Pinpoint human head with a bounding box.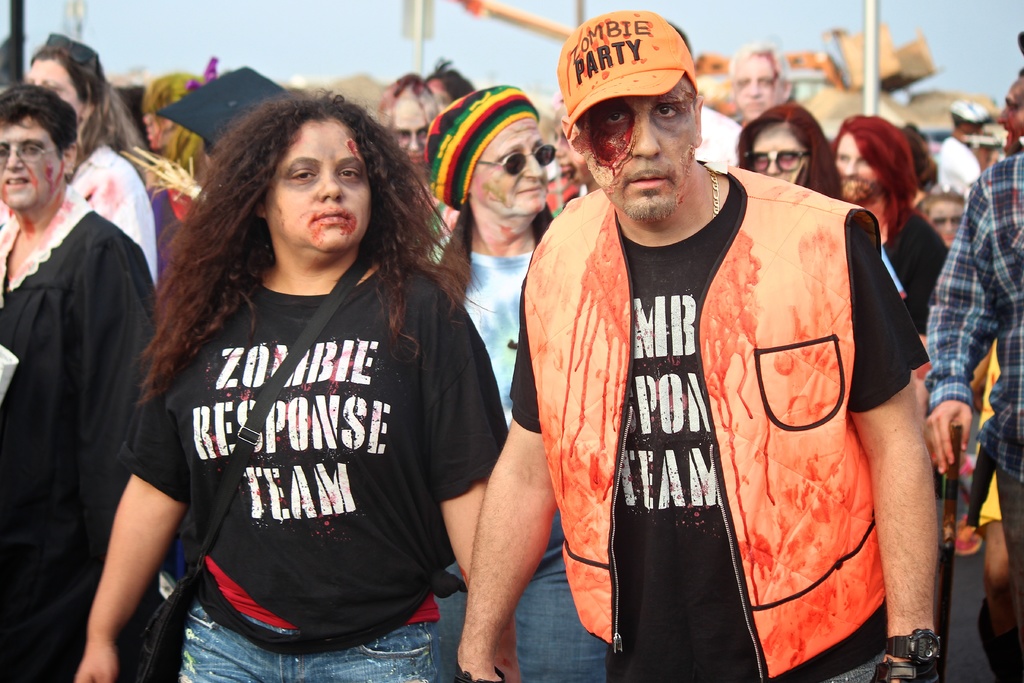
left=423, top=83, right=557, bottom=224.
